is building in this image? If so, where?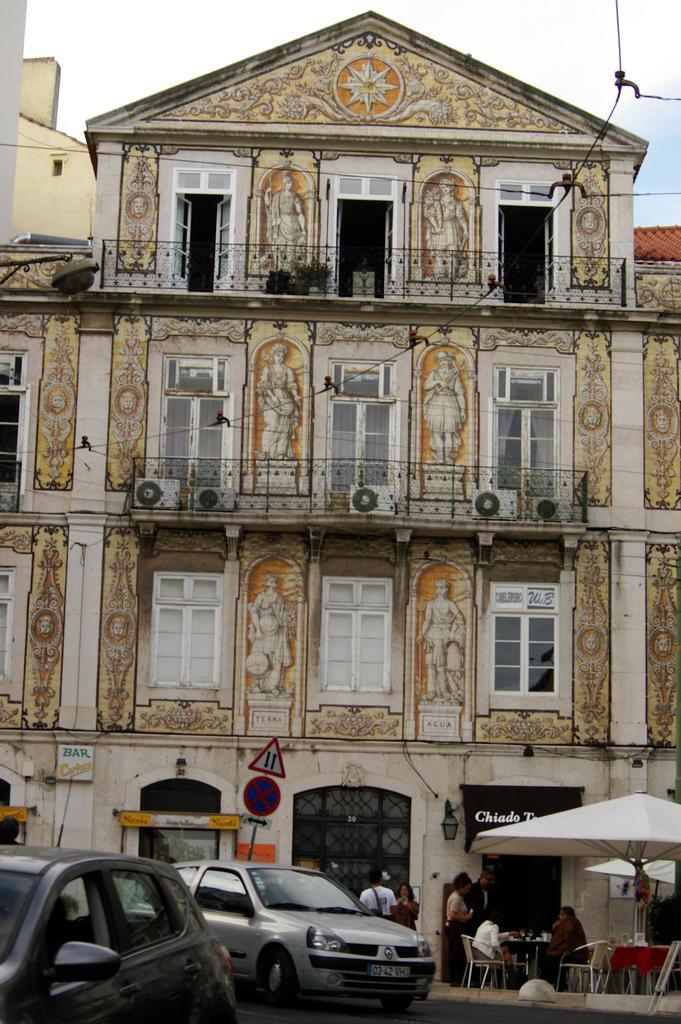
Yes, at box=[0, 1, 680, 975].
